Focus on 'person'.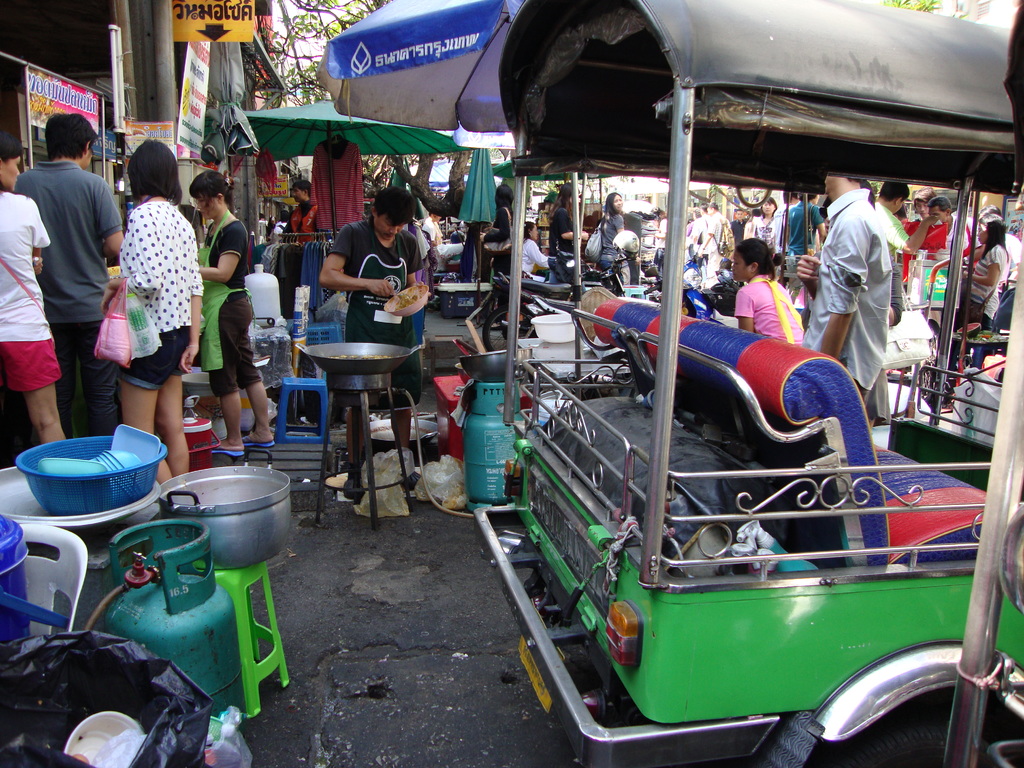
Focused at bbox=(187, 175, 276, 460).
